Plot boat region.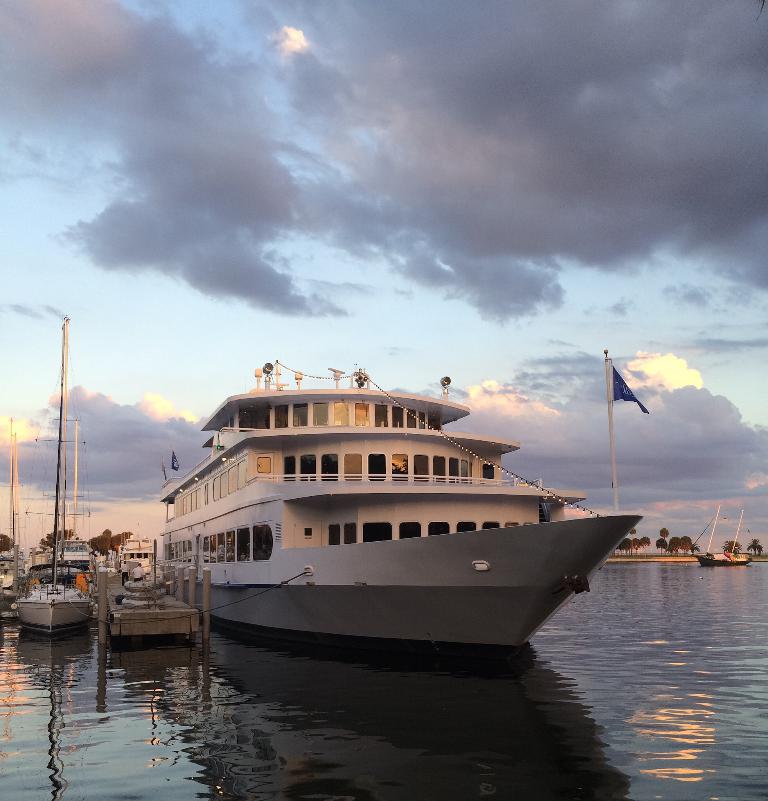
Plotted at (0,577,22,624).
